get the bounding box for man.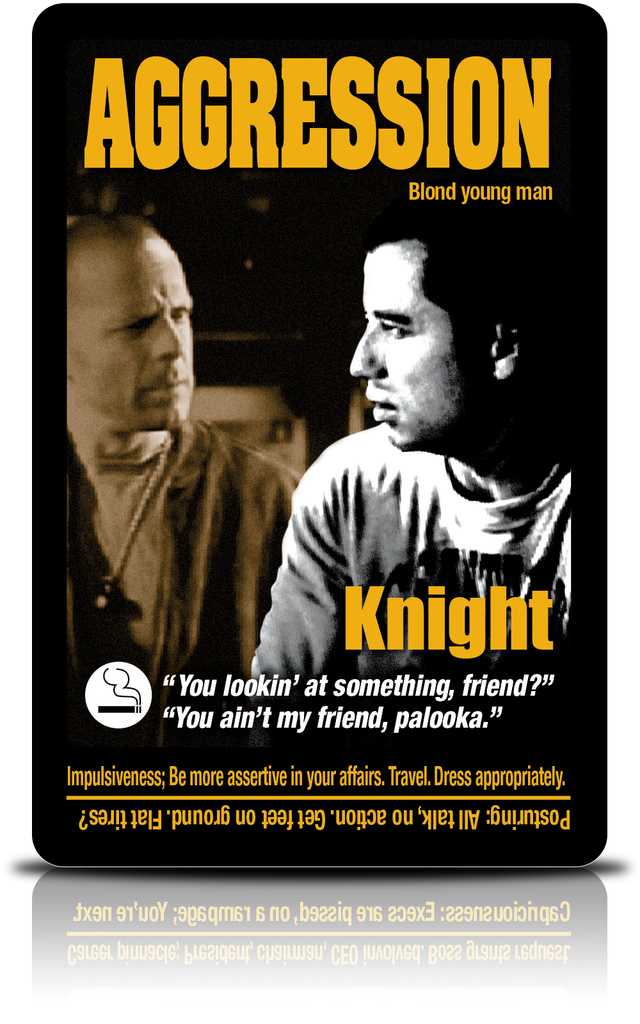
(left=47, top=200, right=281, bottom=696).
